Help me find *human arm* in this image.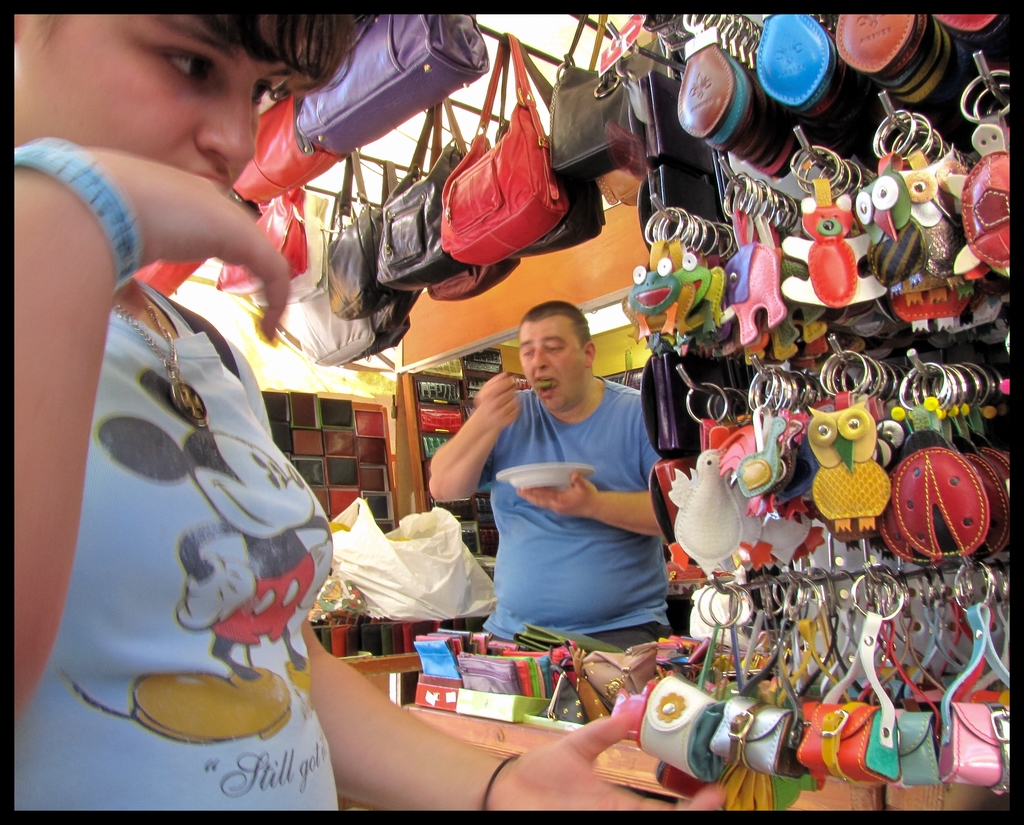
Found it: region(436, 387, 524, 525).
